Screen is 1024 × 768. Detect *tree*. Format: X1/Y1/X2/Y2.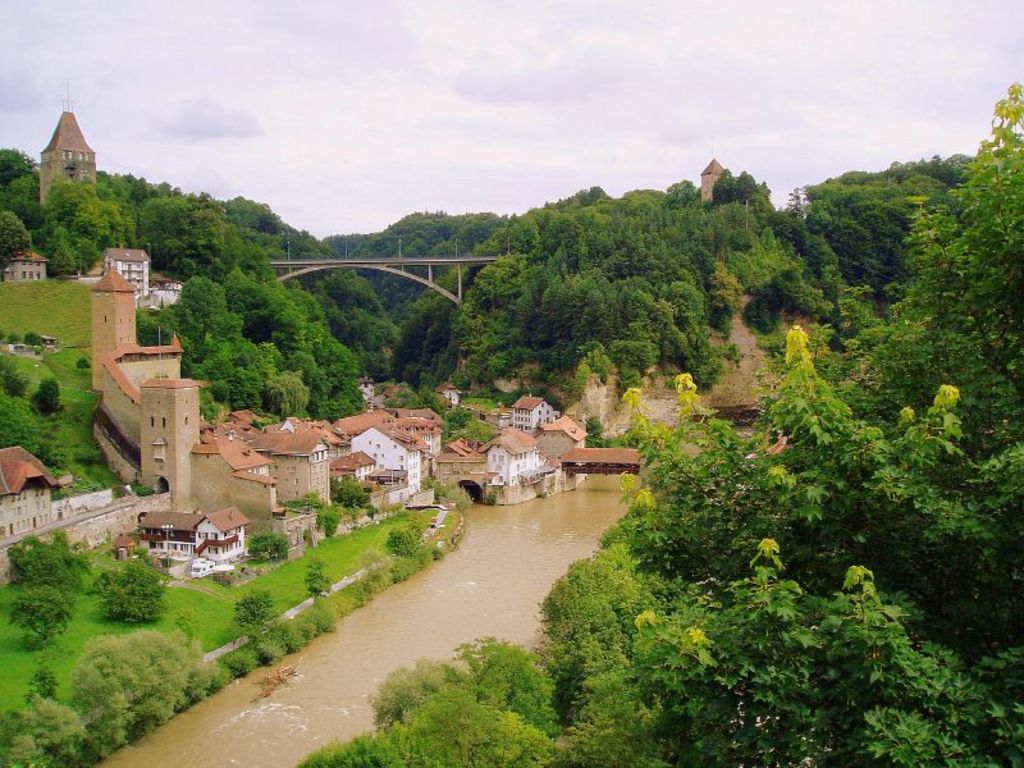
6/522/105/600.
